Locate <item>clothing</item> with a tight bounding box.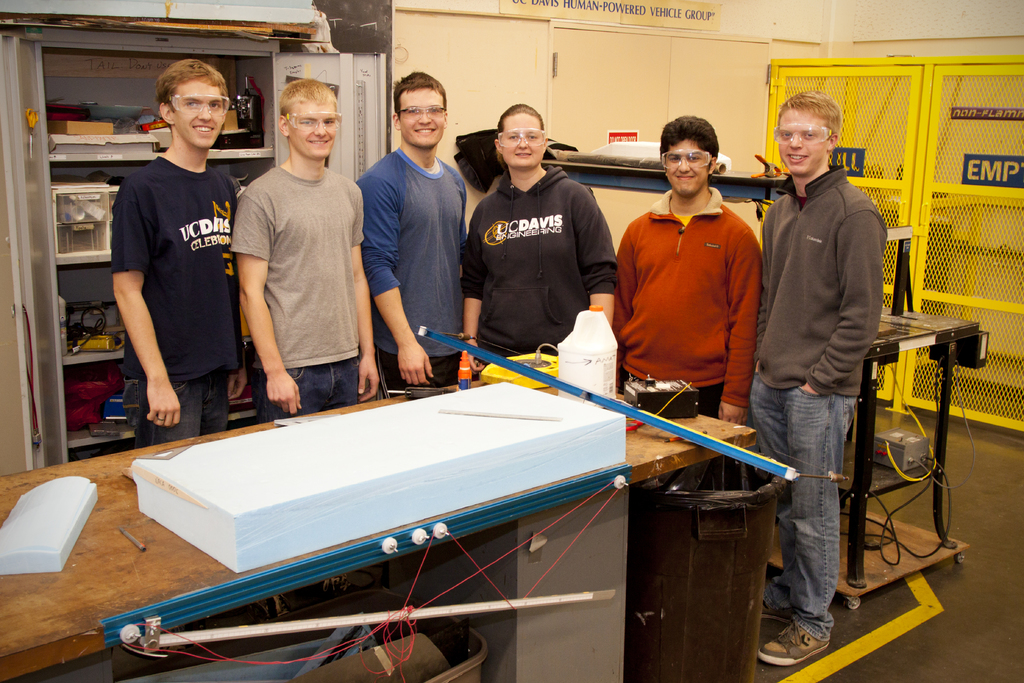
detection(463, 157, 627, 359).
